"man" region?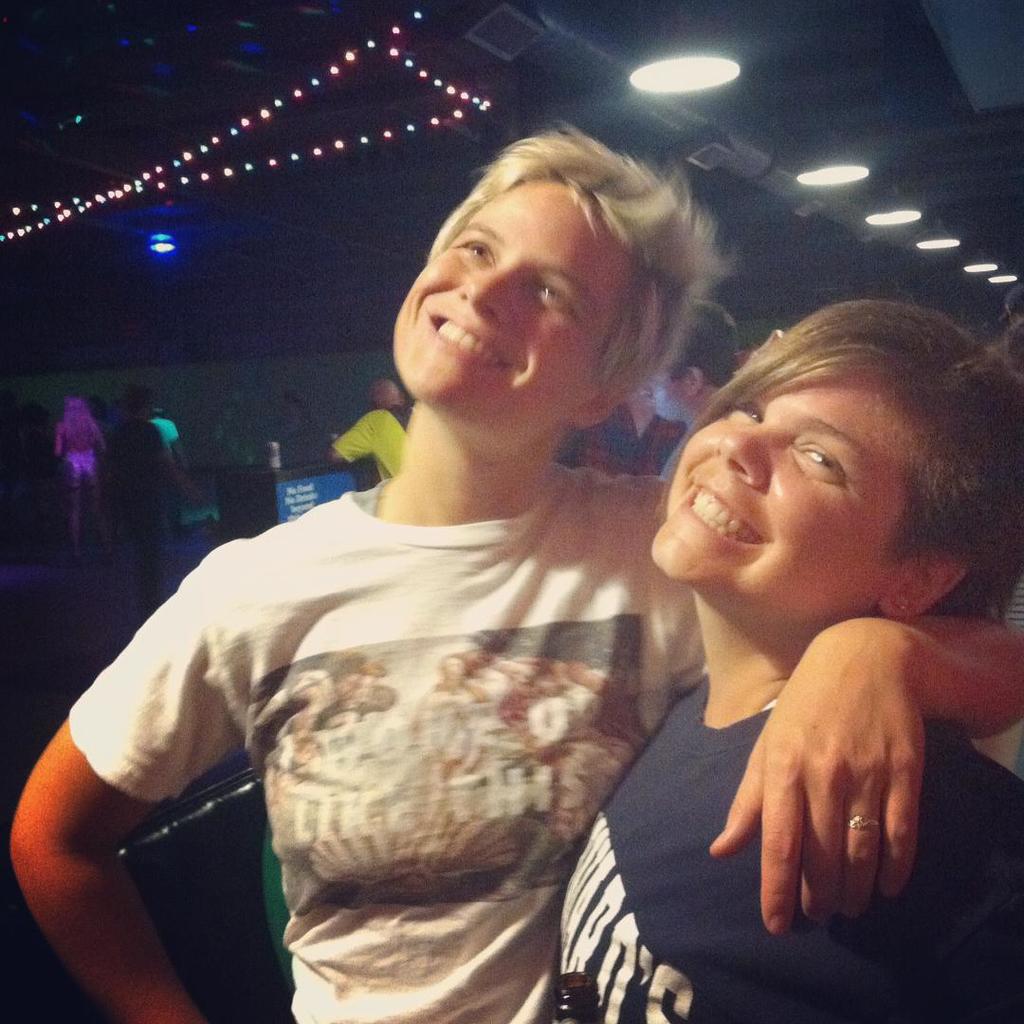
[660, 291, 738, 480]
